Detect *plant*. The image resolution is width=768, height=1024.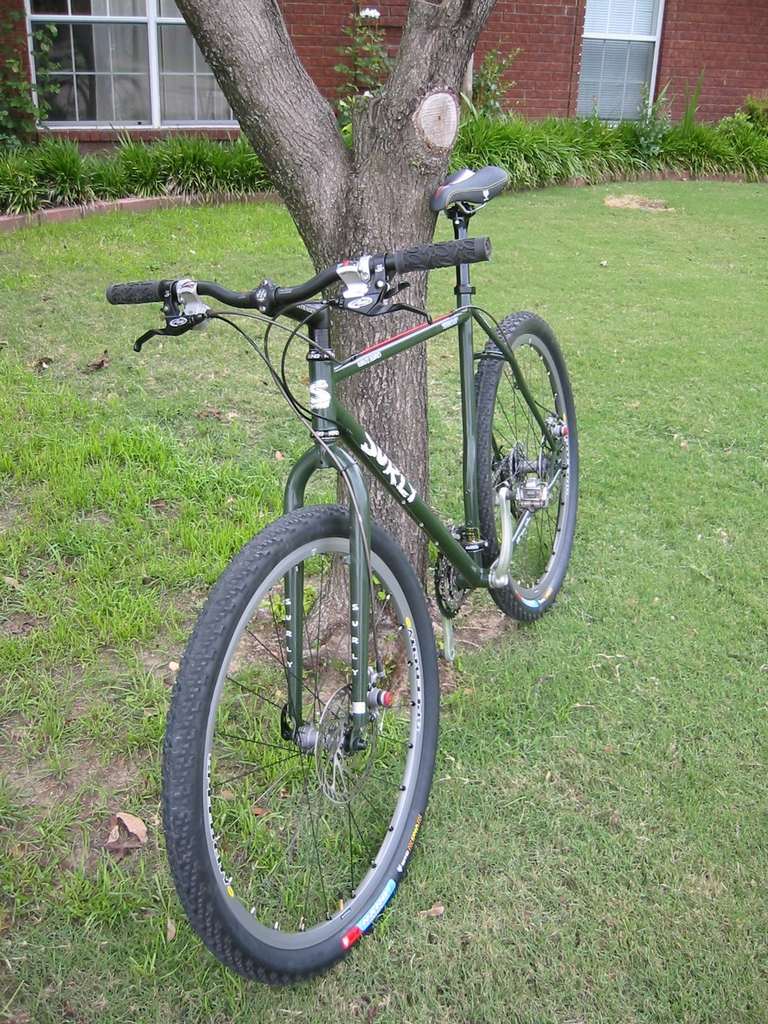
{"left": 0, "top": 147, "right": 70, "bottom": 212}.
